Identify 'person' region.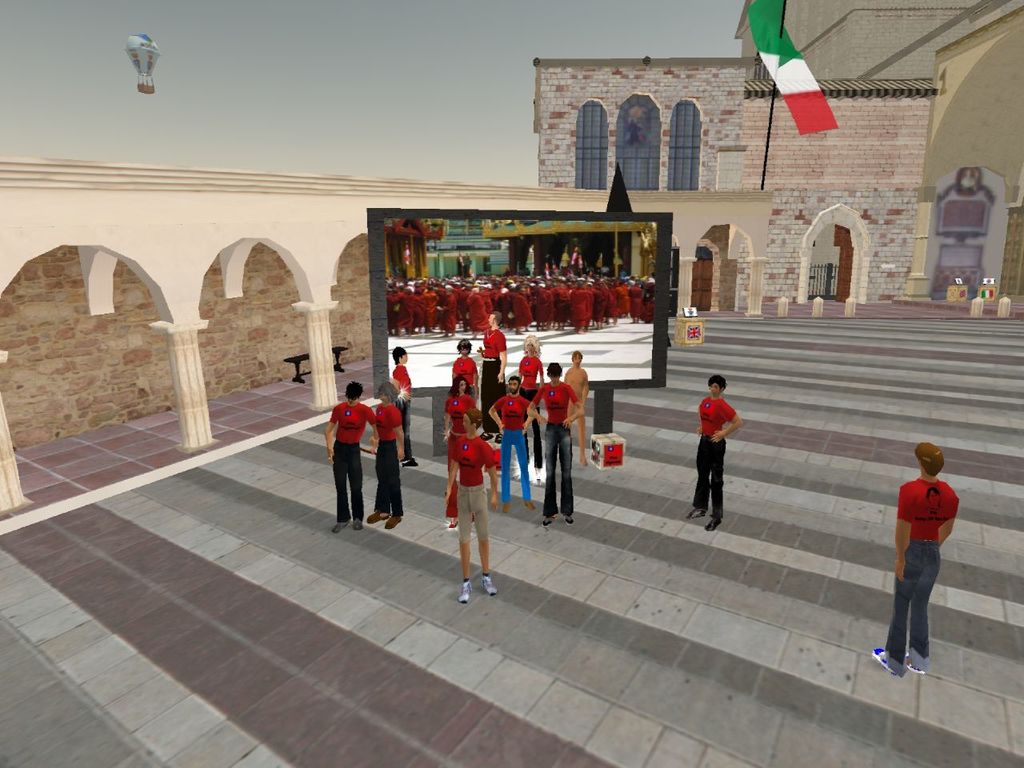
Region: bbox=(388, 347, 418, 466).
